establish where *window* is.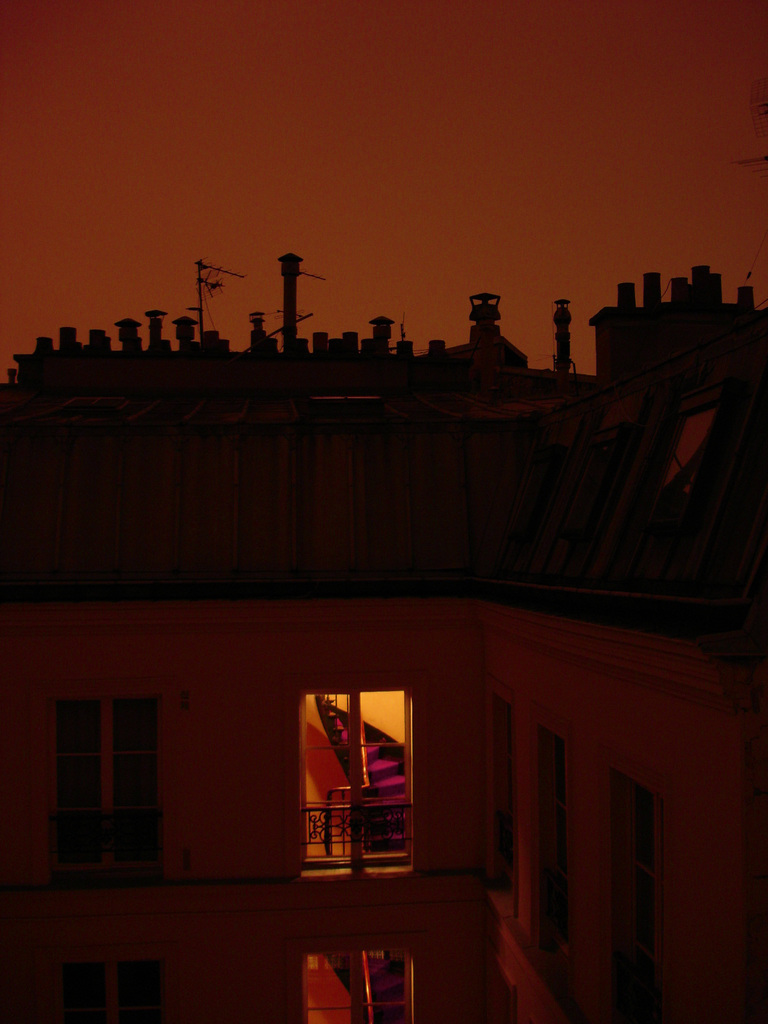
Established at box=[47, 671, 172, 863].
